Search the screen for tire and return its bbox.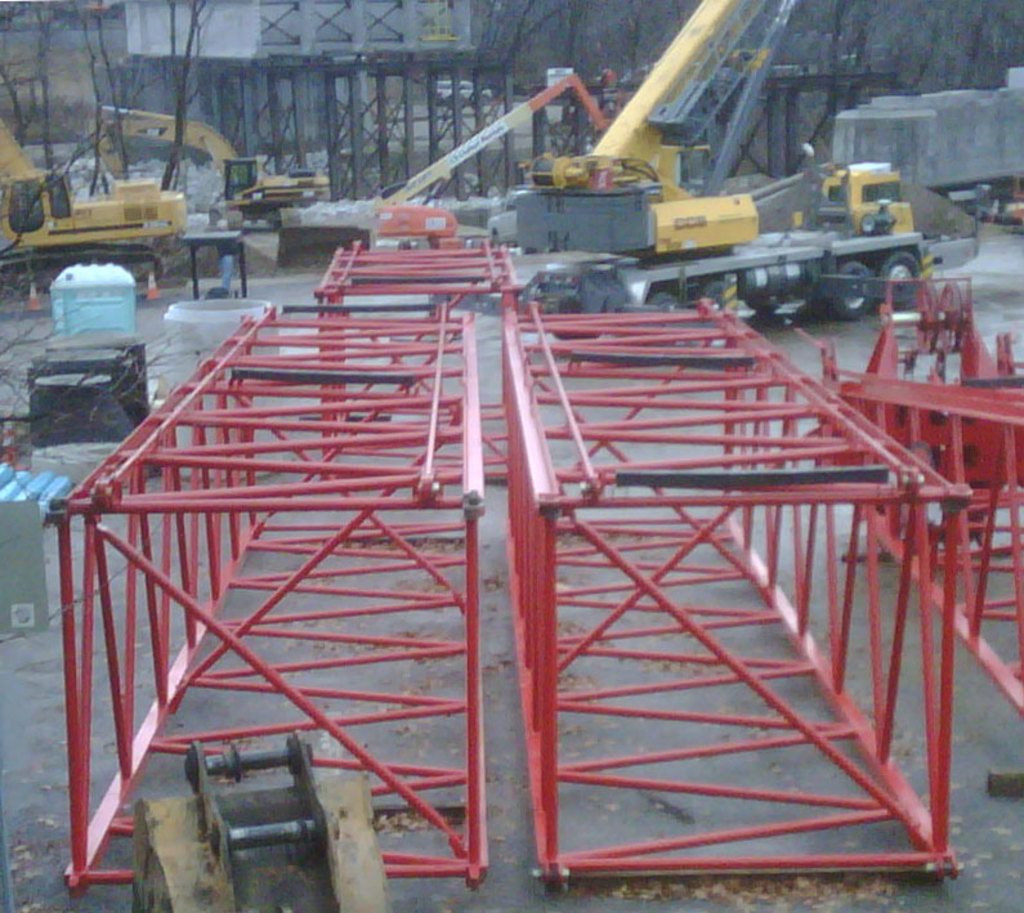
Found: l=644, t=294, r=692, b=325.
